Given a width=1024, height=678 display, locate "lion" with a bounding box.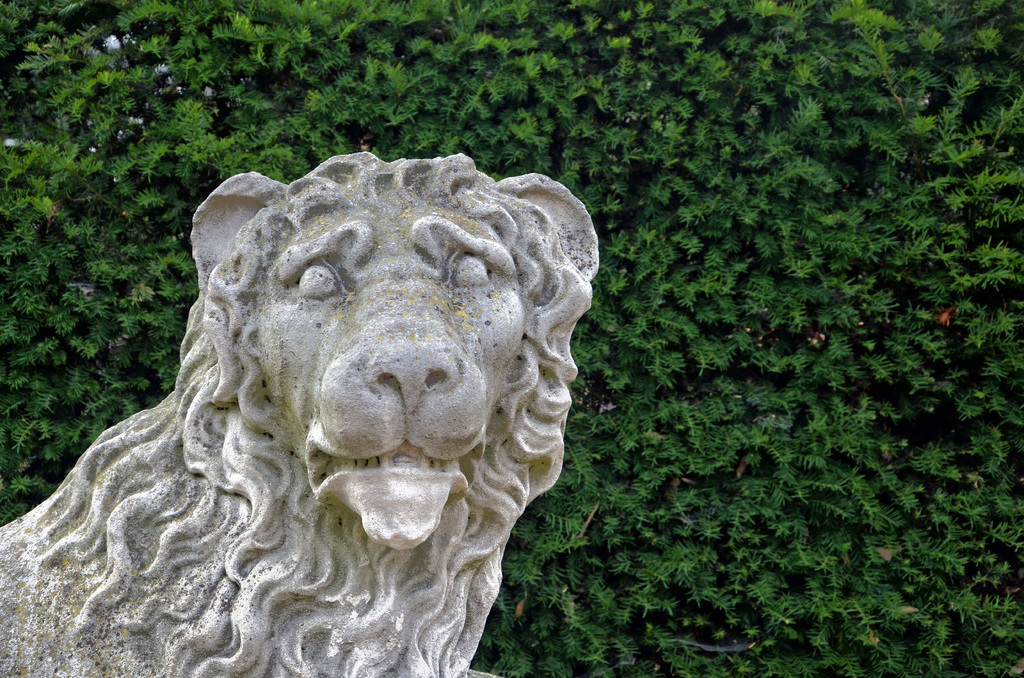
Located: region(0, 154, 603, 677).
